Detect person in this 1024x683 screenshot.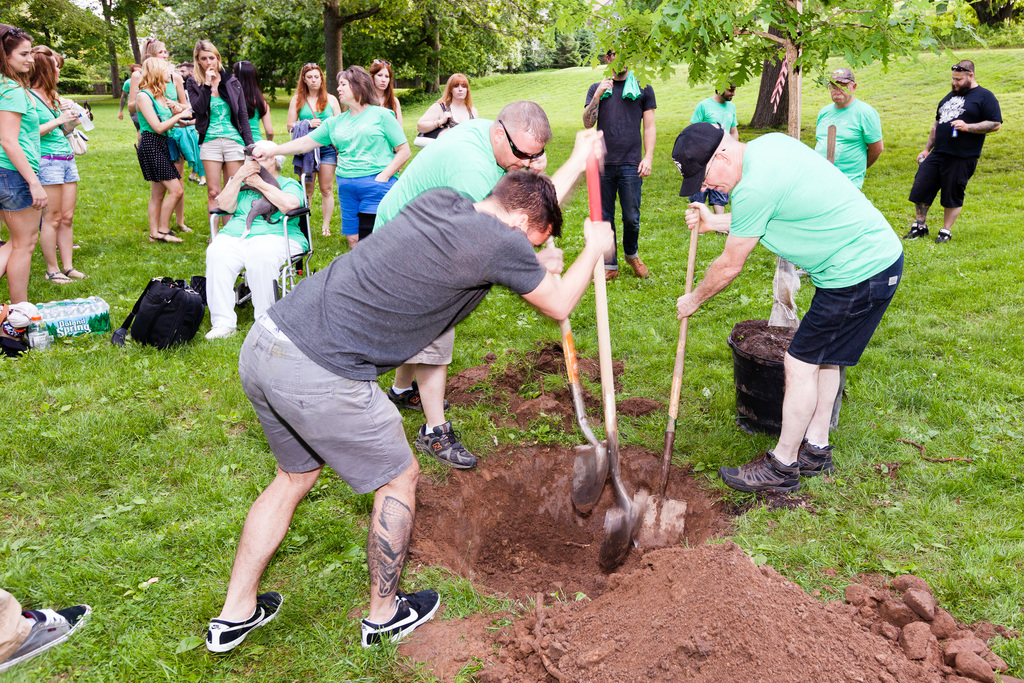
Detection: [414,73,477,144].
